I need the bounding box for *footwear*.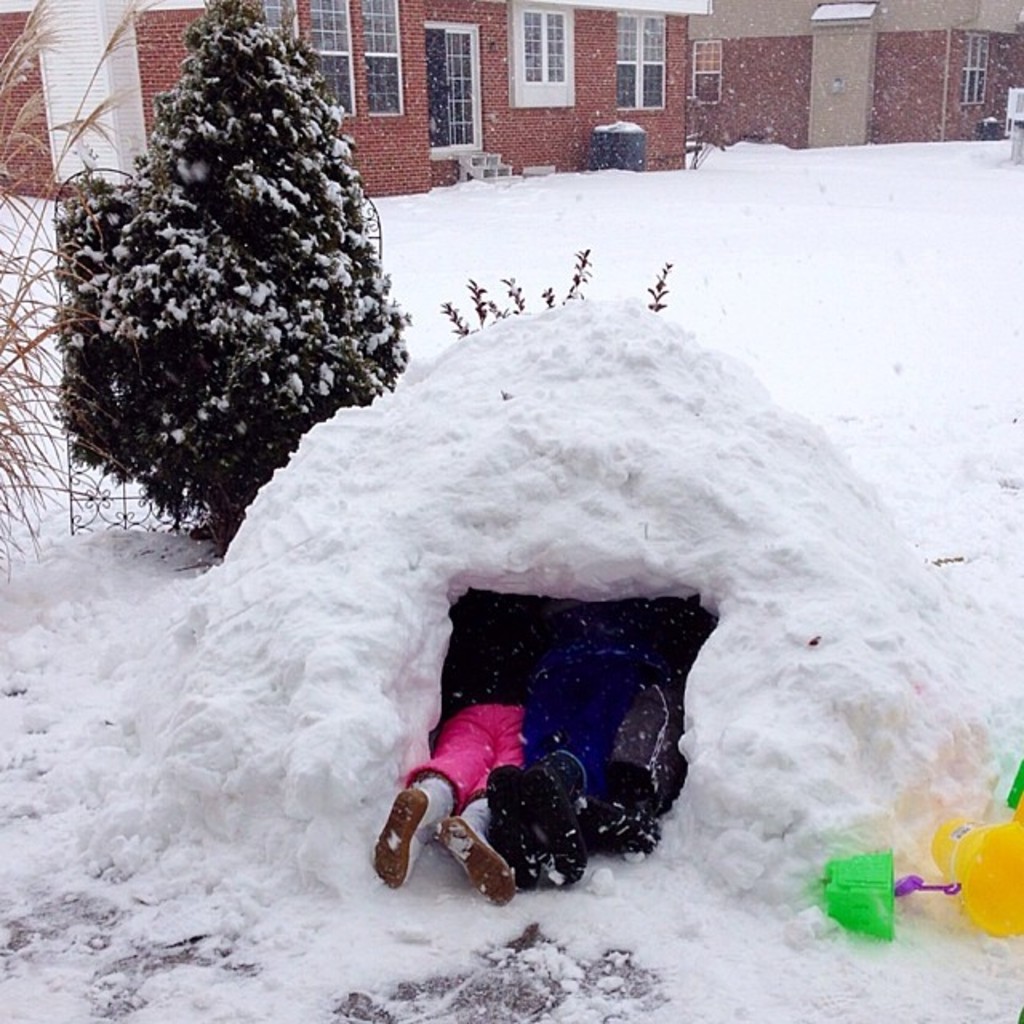
Here it is: pyautogui.locateOnScreen(434, 795, 518, 914).
